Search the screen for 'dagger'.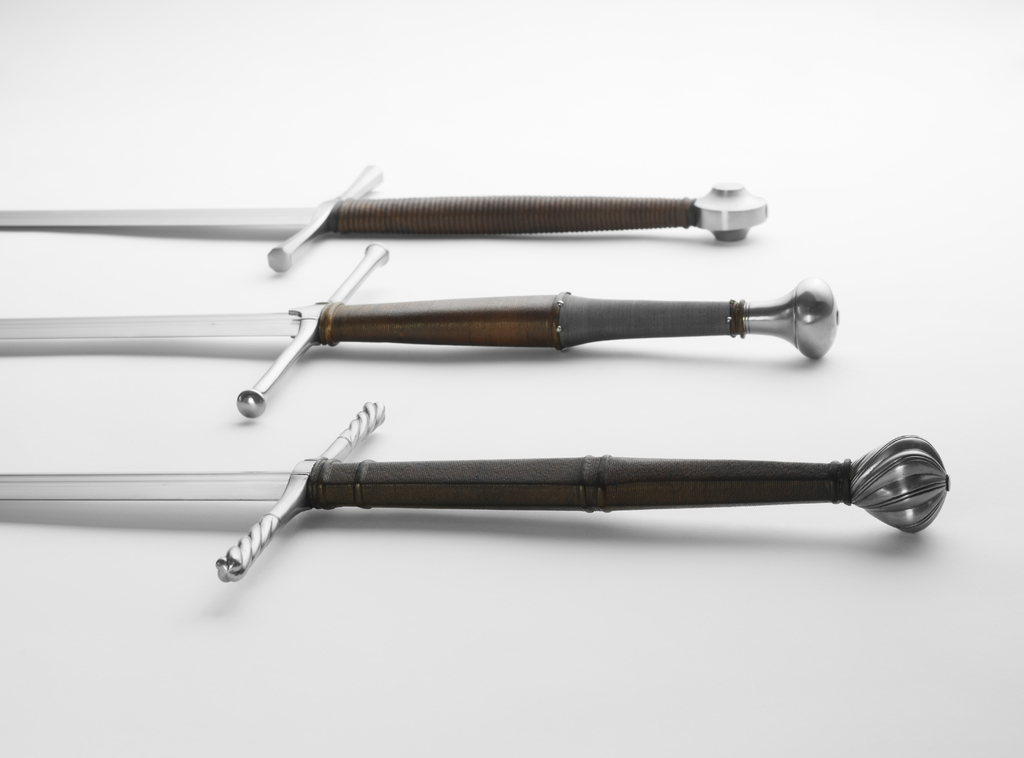
Found at 1:245:843:424.
